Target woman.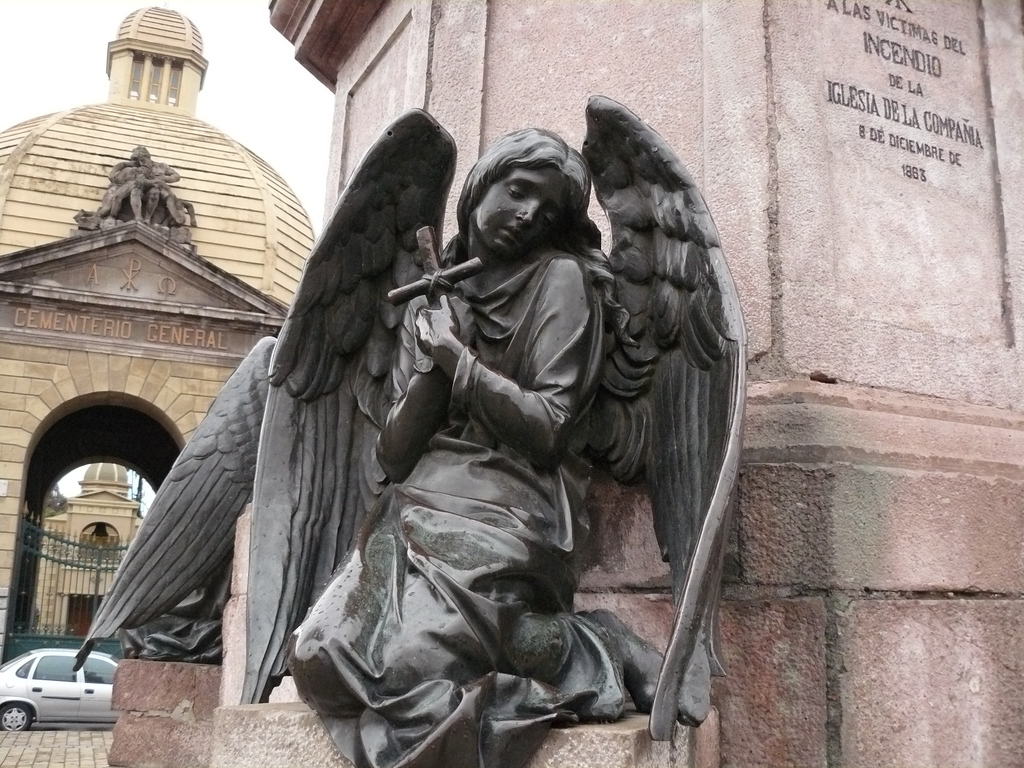
Target region: pyautogui.locateOnScreen(342, 84, 655, 734).
